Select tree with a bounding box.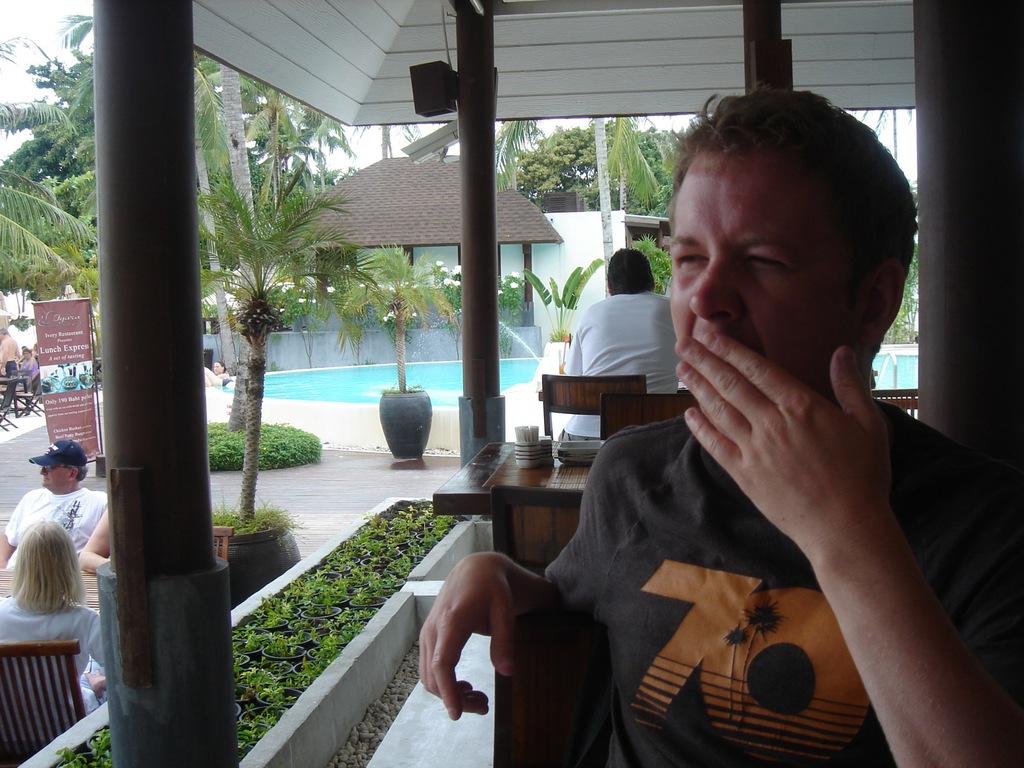
region(158, 94, 409, 556).
